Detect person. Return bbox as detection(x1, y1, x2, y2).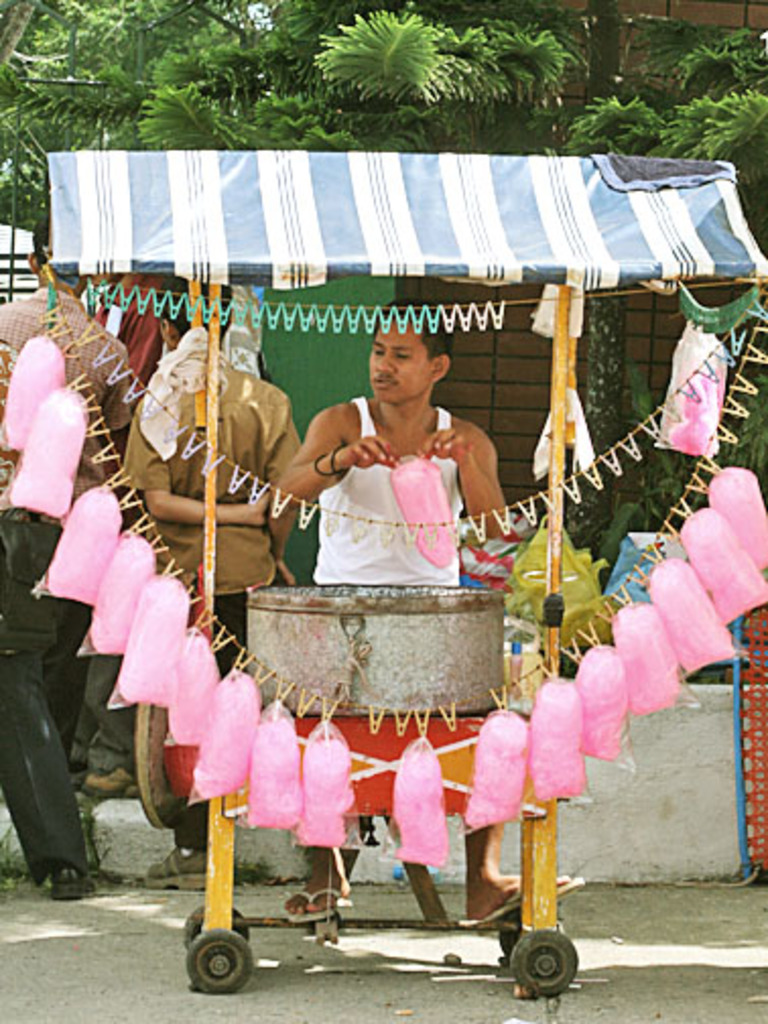
detection(293, 311, 577, 922).
